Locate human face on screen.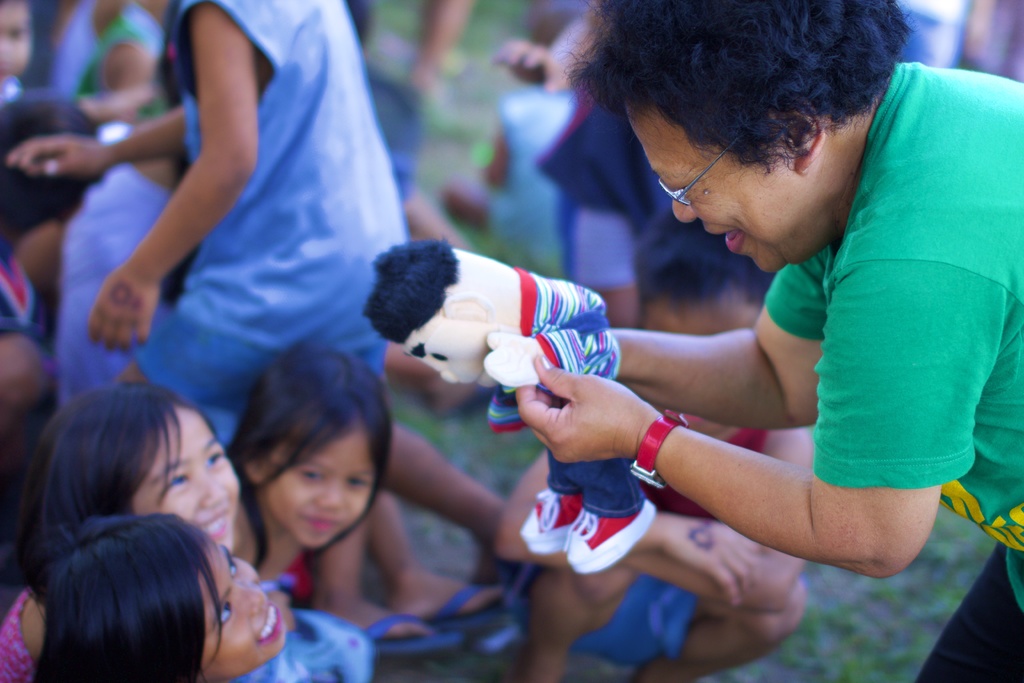
On screen at [624,108,788,273].
